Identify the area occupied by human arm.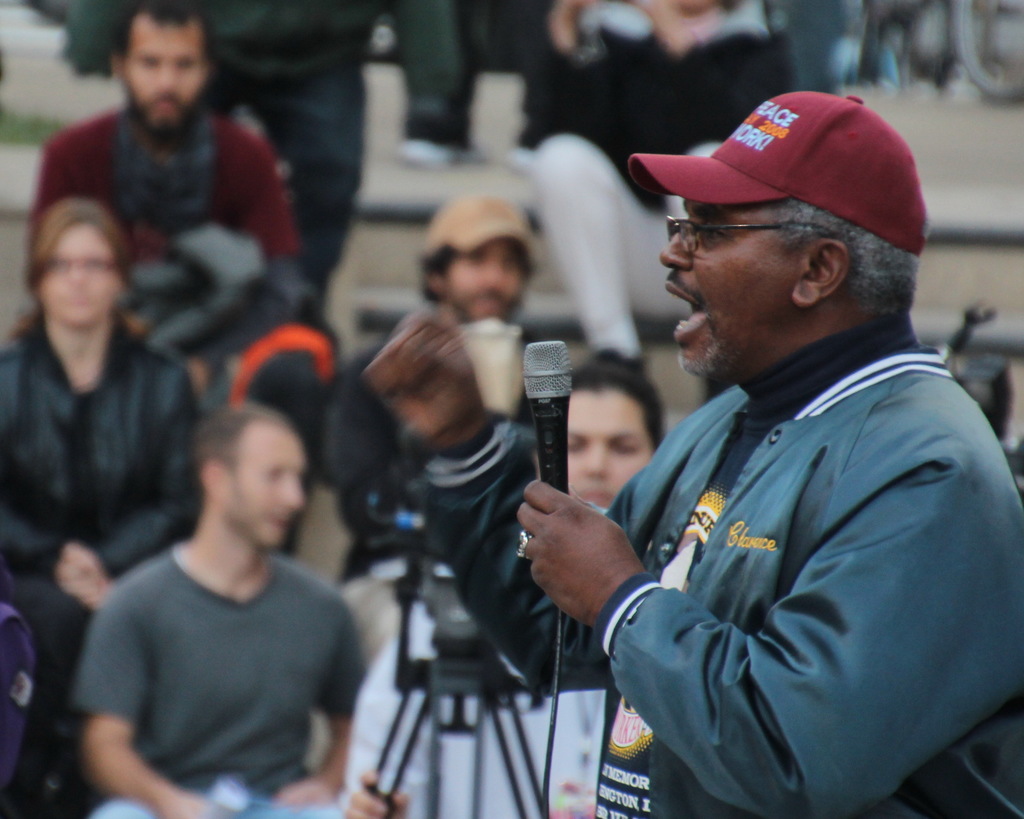
Area: <box>538,0,594,51</box>.
